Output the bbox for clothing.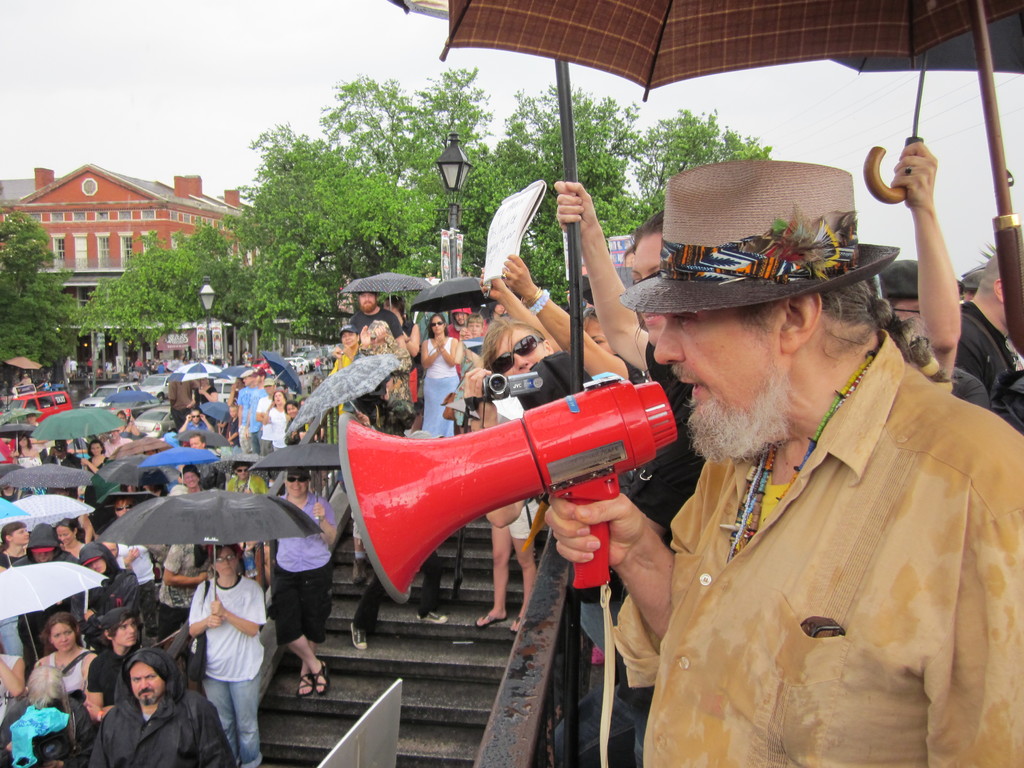
(473,390,540,540).
